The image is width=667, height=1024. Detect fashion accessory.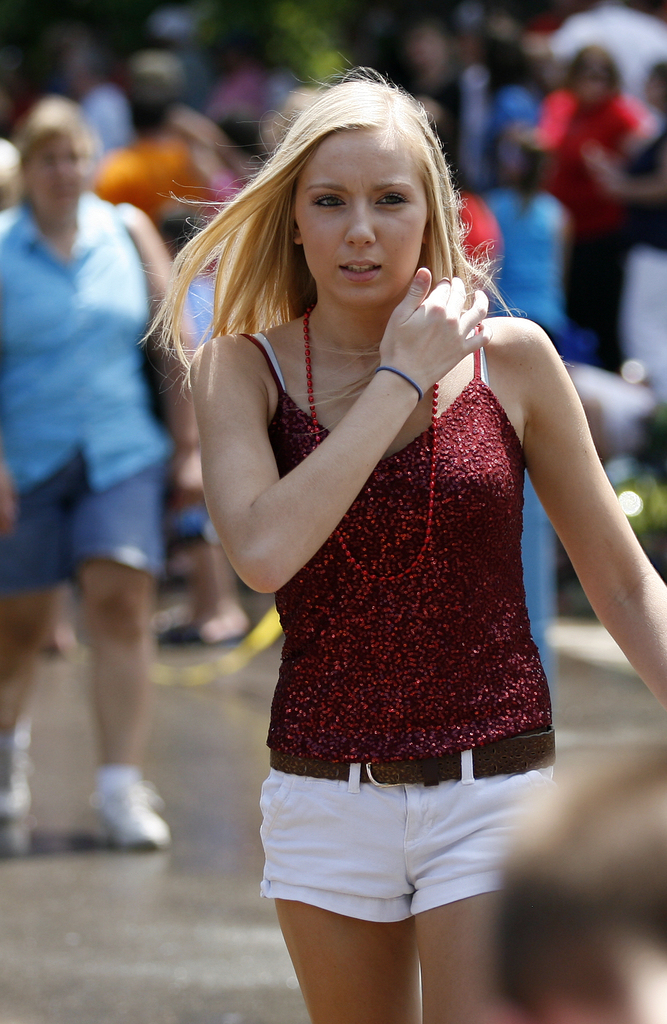
Detection: 298:302:438:582.
